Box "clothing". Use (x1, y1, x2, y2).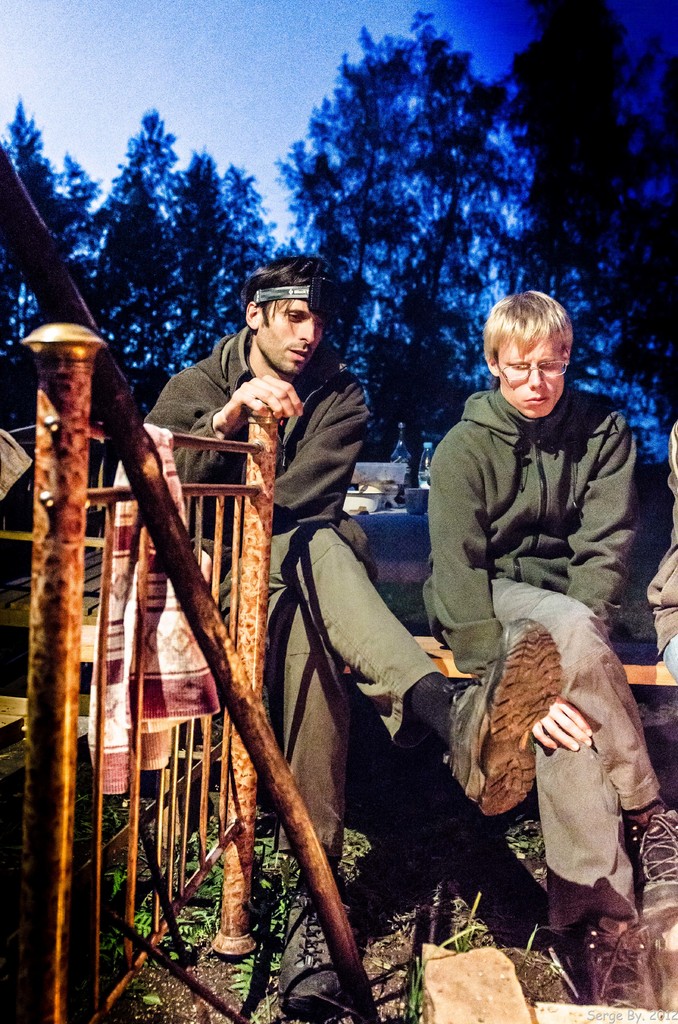
(147, 319, 376, 884).
